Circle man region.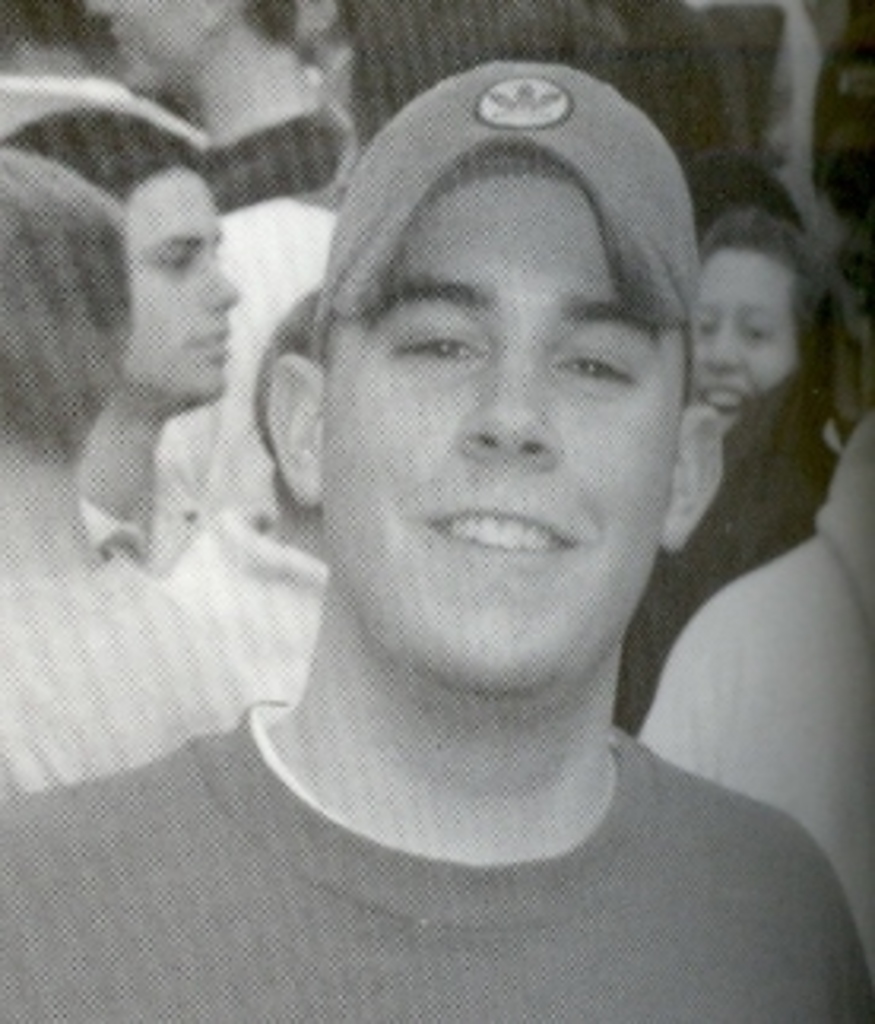
Region: detection(3, 105, 238, 571).
